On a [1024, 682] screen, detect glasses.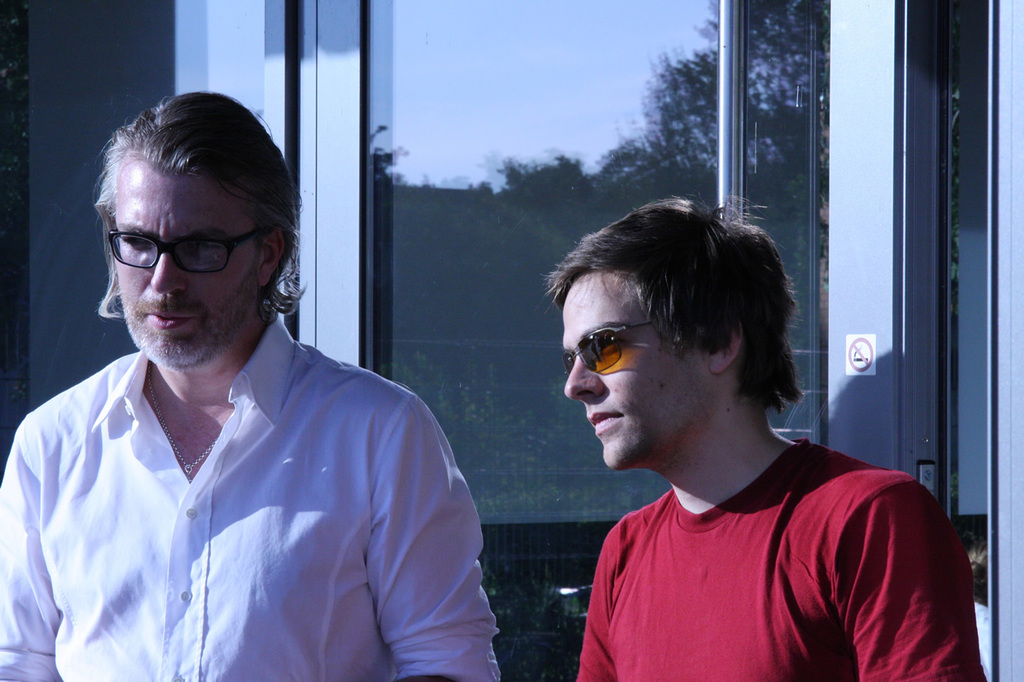
select_region(108, 229, 264, 272).
